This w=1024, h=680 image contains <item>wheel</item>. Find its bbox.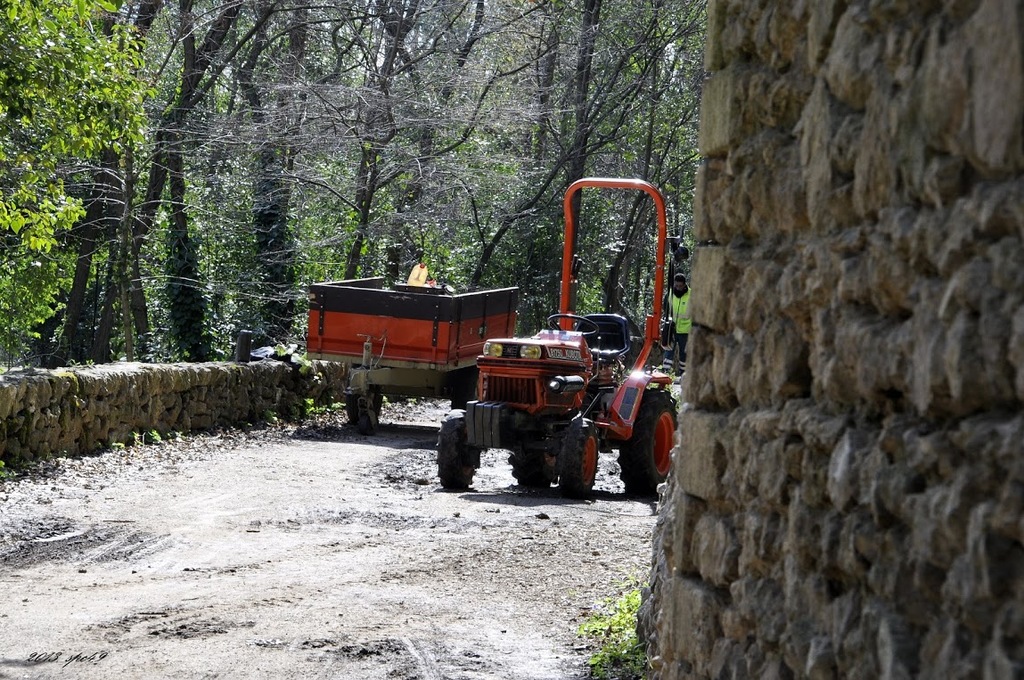
region(435, 406, 485, 496).
